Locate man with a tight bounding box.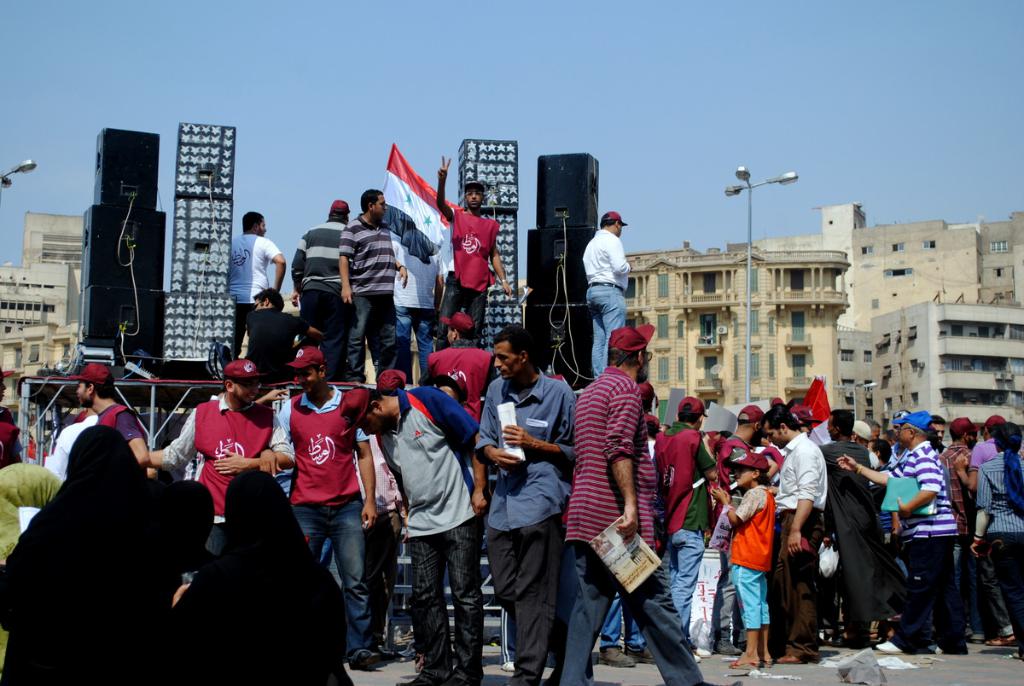
837,410,964,660.
